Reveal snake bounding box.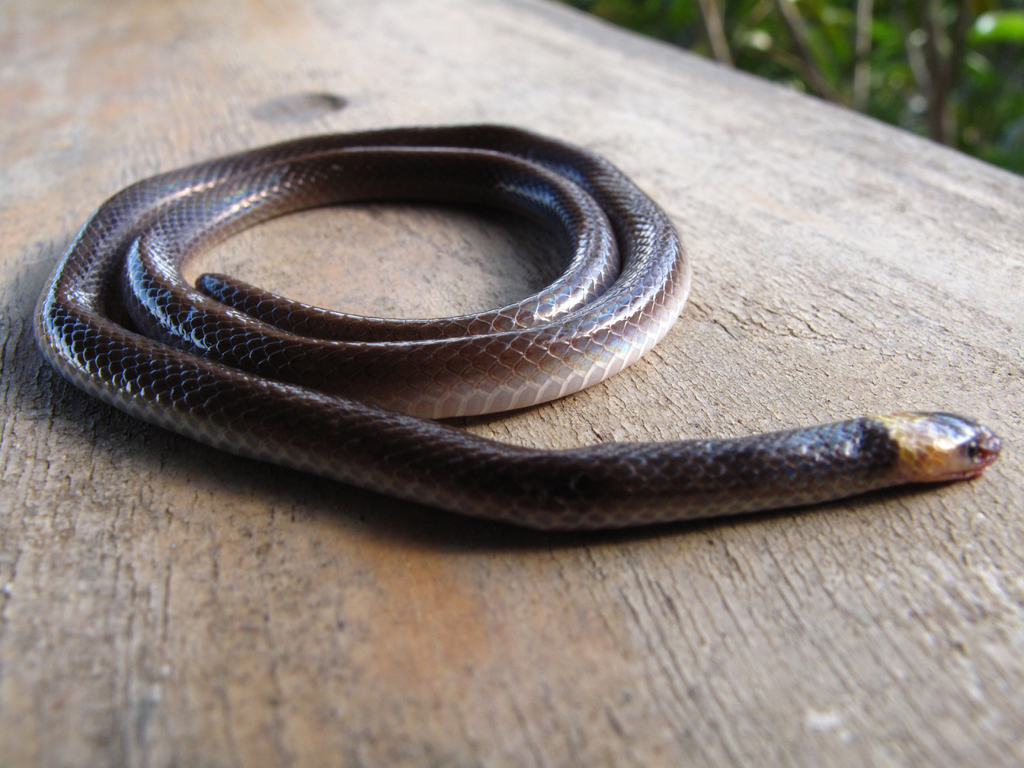
Revealed: 40,122,1007,532.
